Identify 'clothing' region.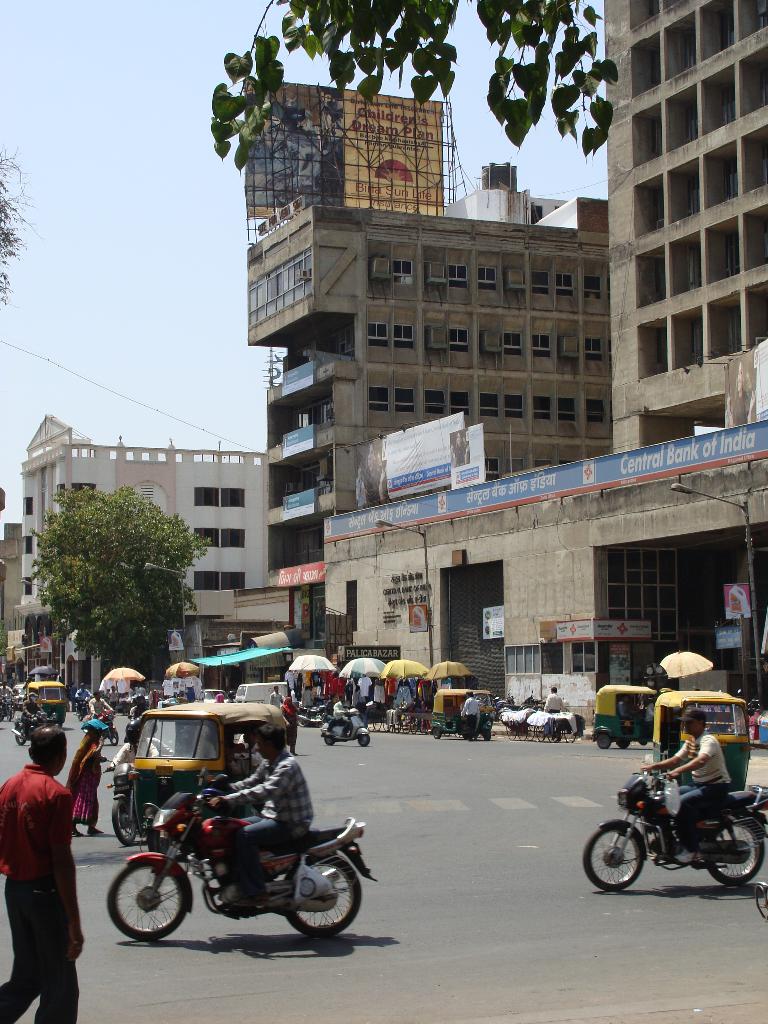
Region: l=676, t=705, r=710, b=727.
